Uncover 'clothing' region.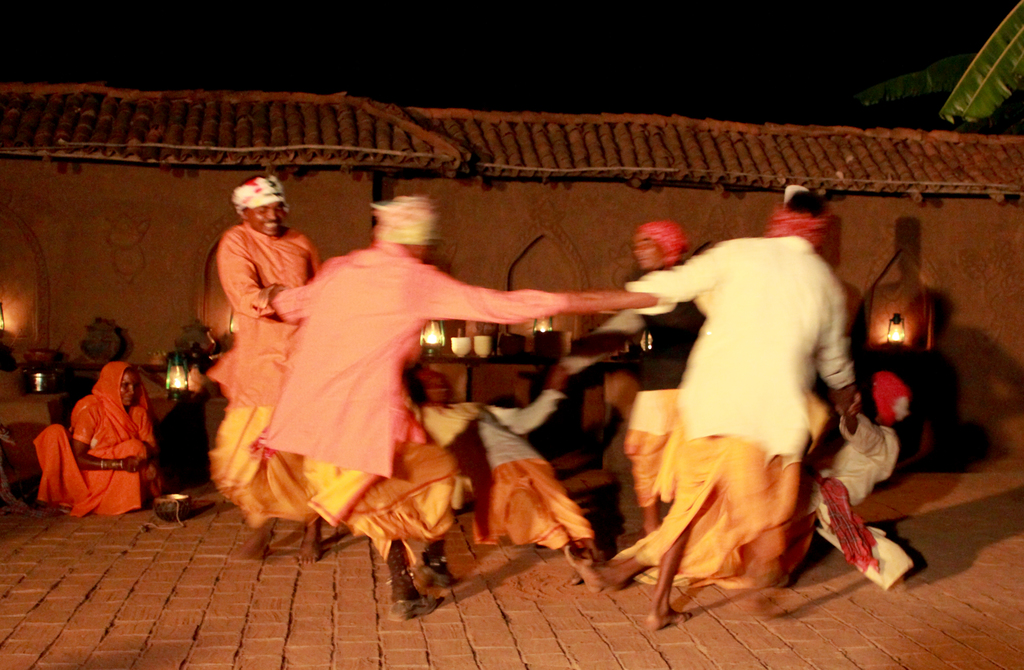
Uncovered: <box>616,225,859,593</box>.
